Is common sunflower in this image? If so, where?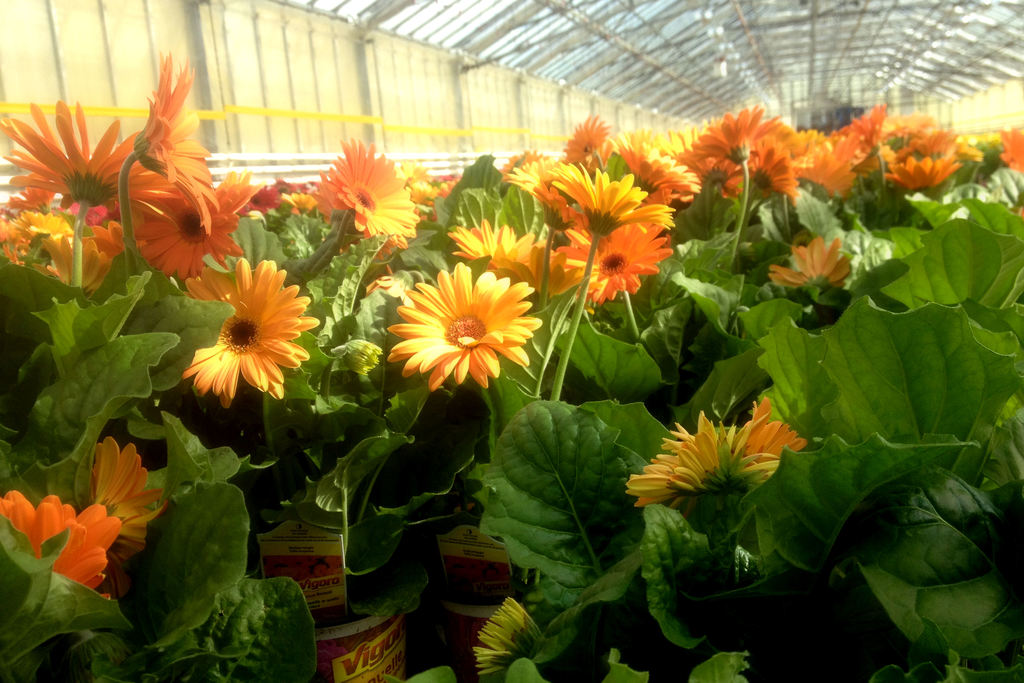
Yes, at locate(646, 403, 781, 504).
